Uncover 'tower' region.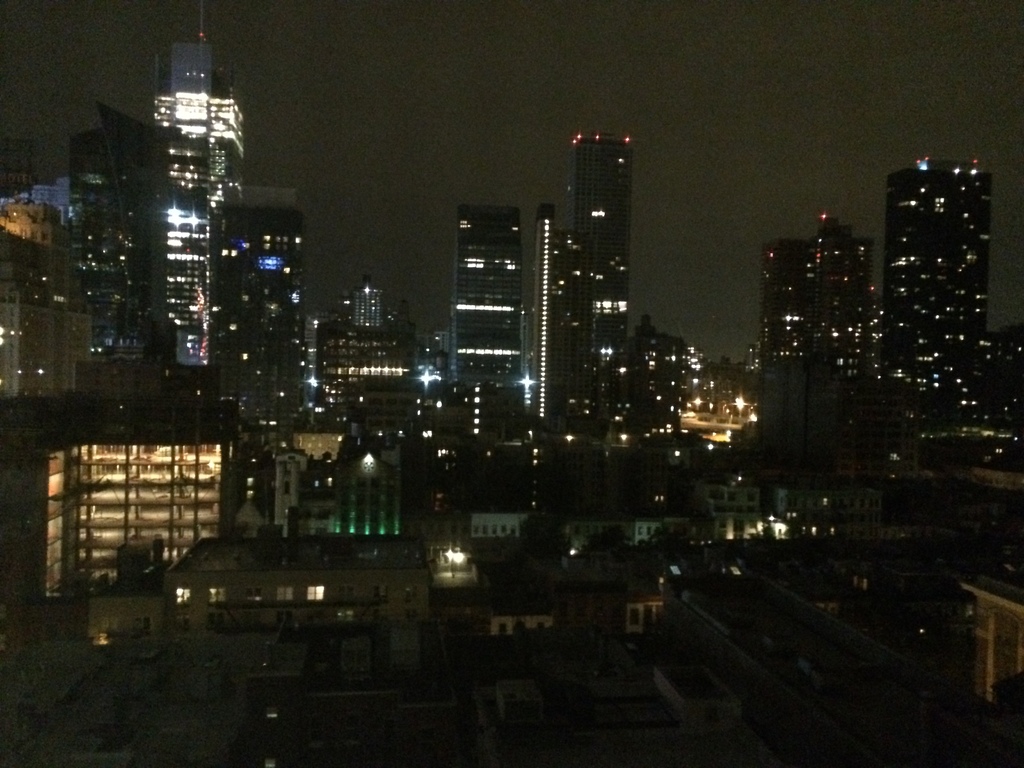
Uncovered: 526,207,564,429.
